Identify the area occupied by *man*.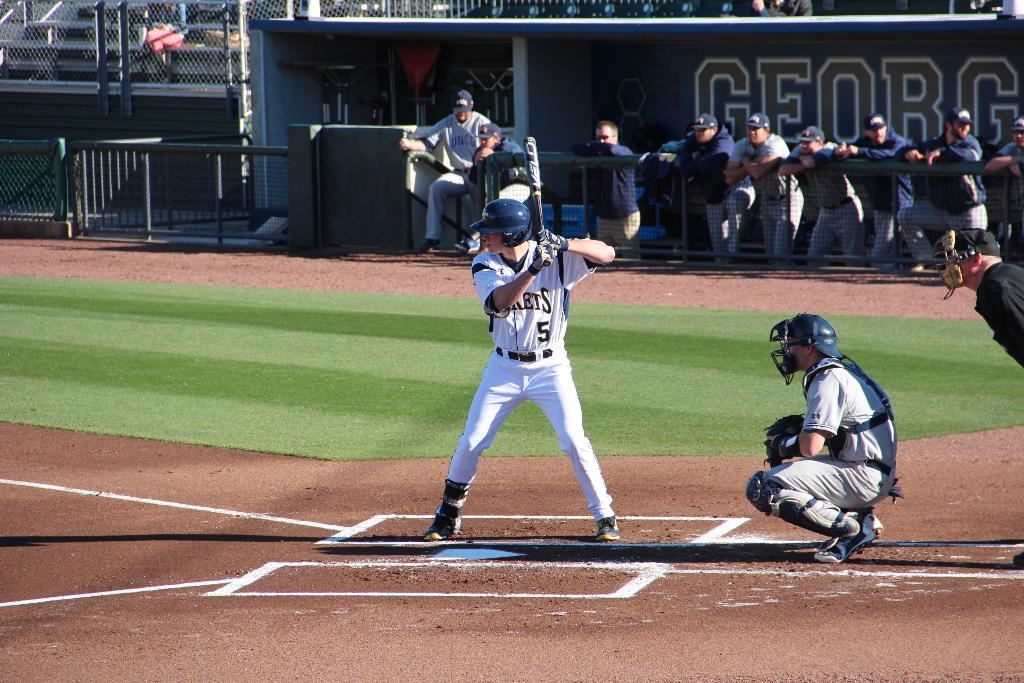
Area: [left=990, top=120, right=1023, bottom=249].
